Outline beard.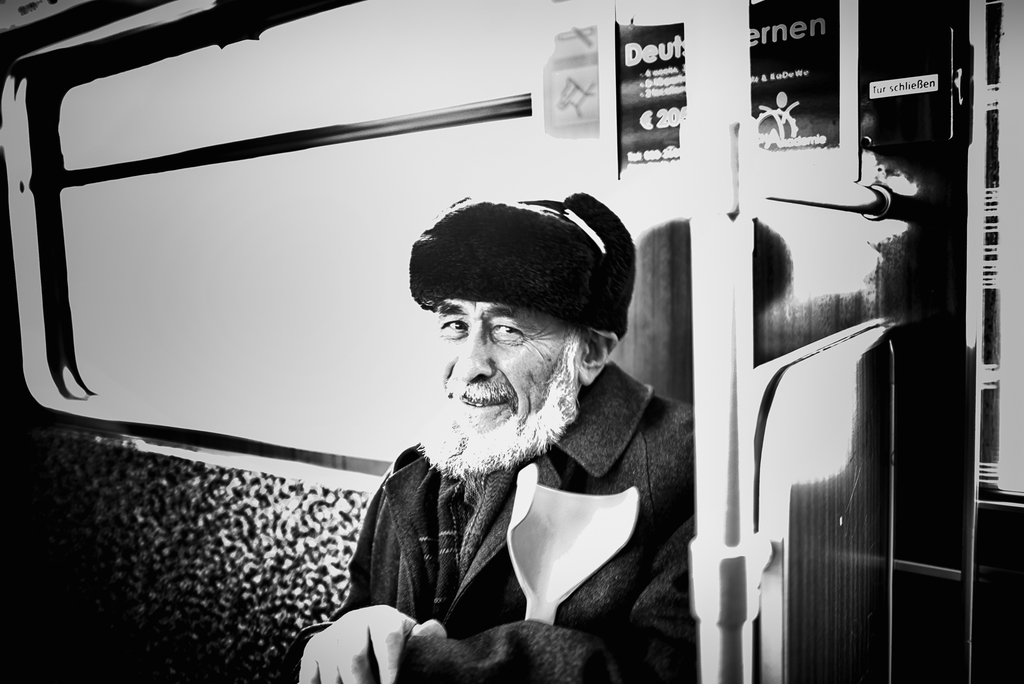
Outline: bbox=(413, 325, 606, 472).
